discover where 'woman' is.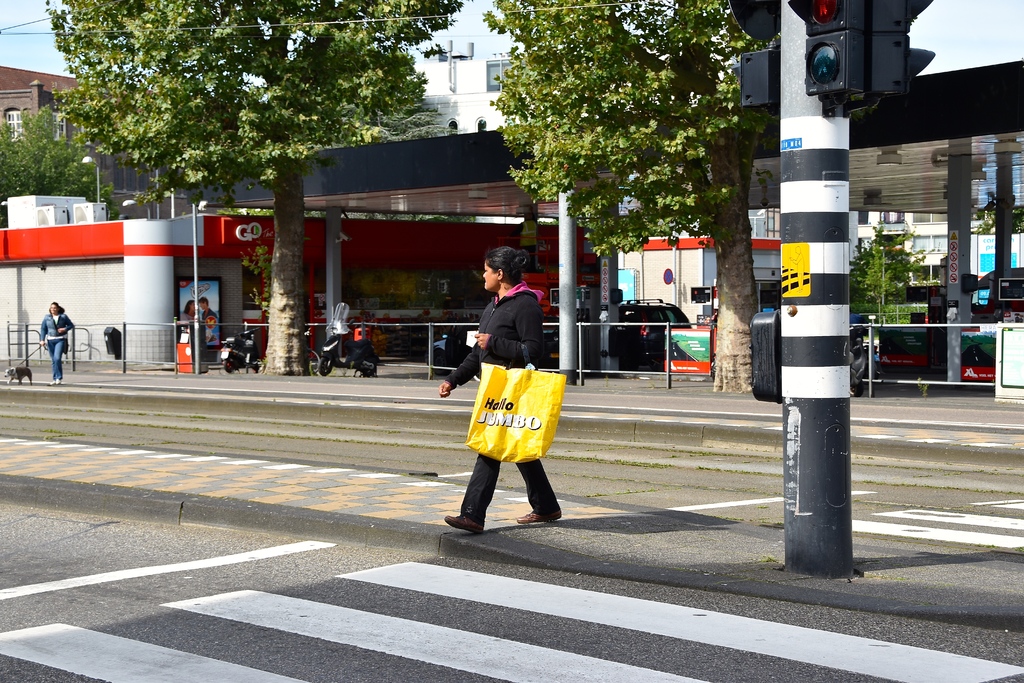
Discovered at 36 303 73 386.
